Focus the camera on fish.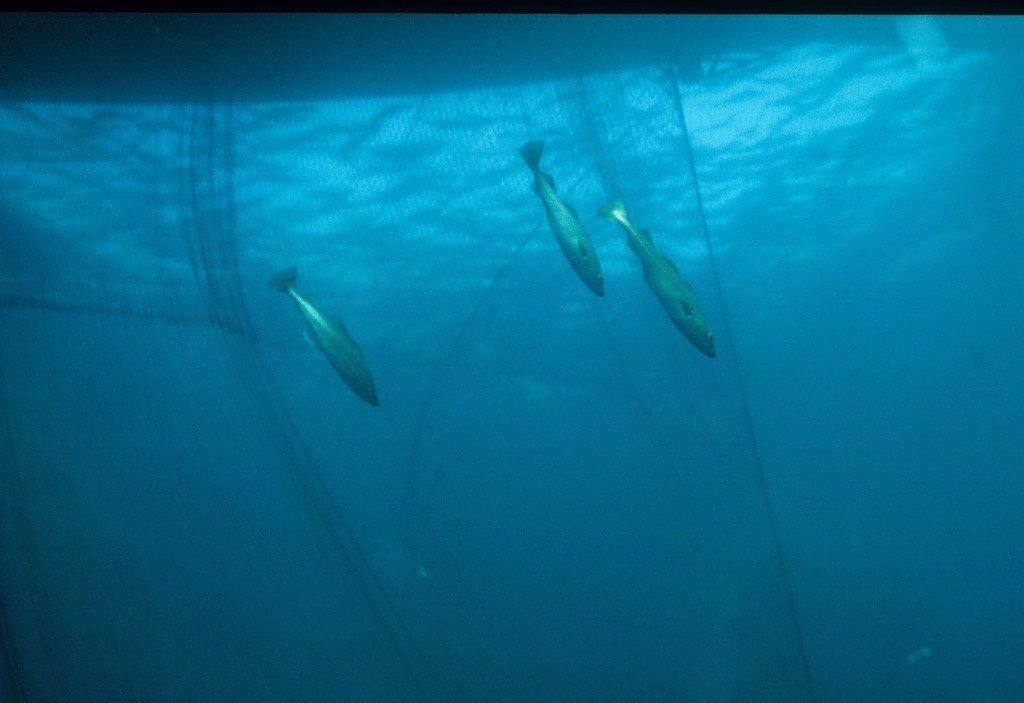
Focus region: bbox(516, 146, 605, 296).
